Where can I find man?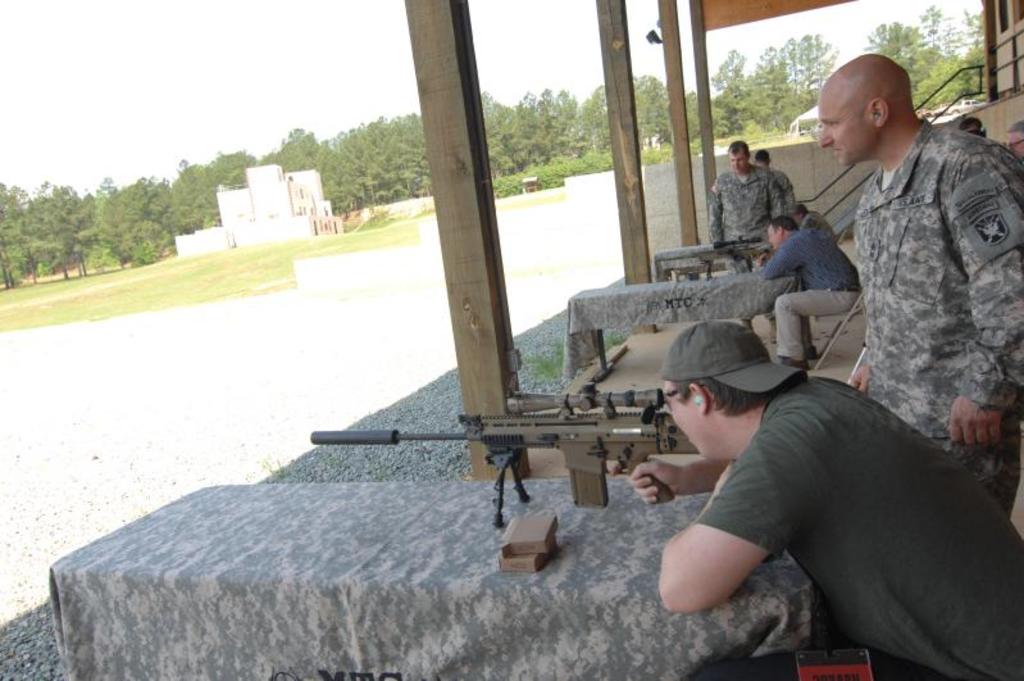
You can find it at left=752, top=146, right=797, bottom=212.
